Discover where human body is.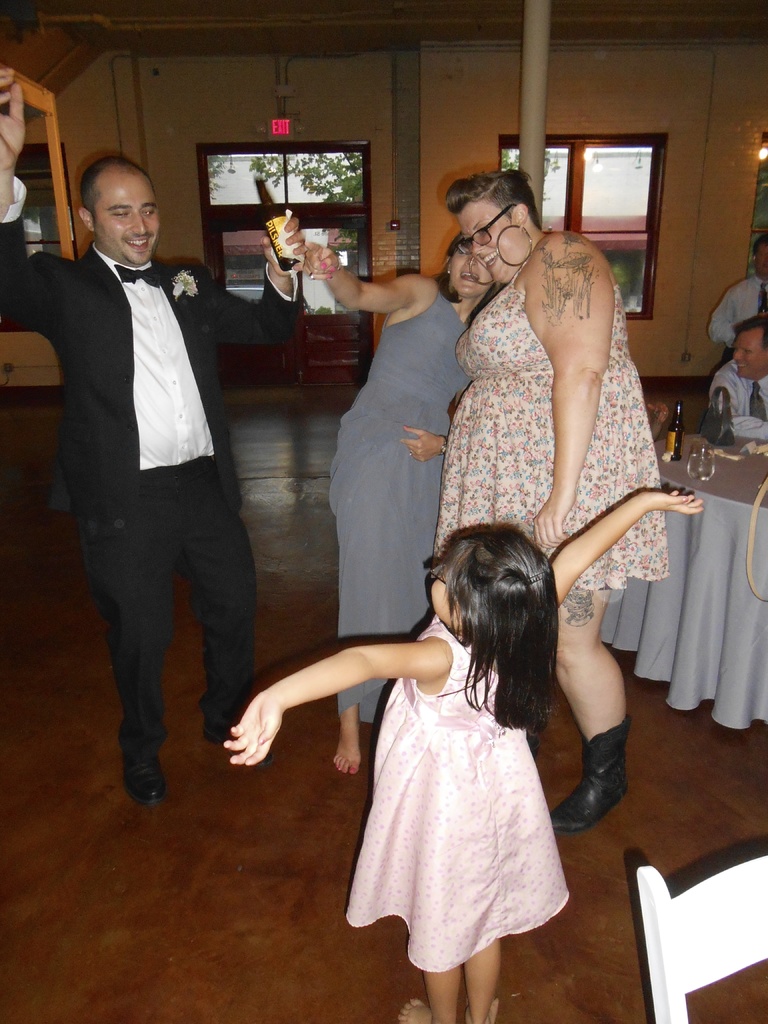
Discovered at 4 63 296 817.
